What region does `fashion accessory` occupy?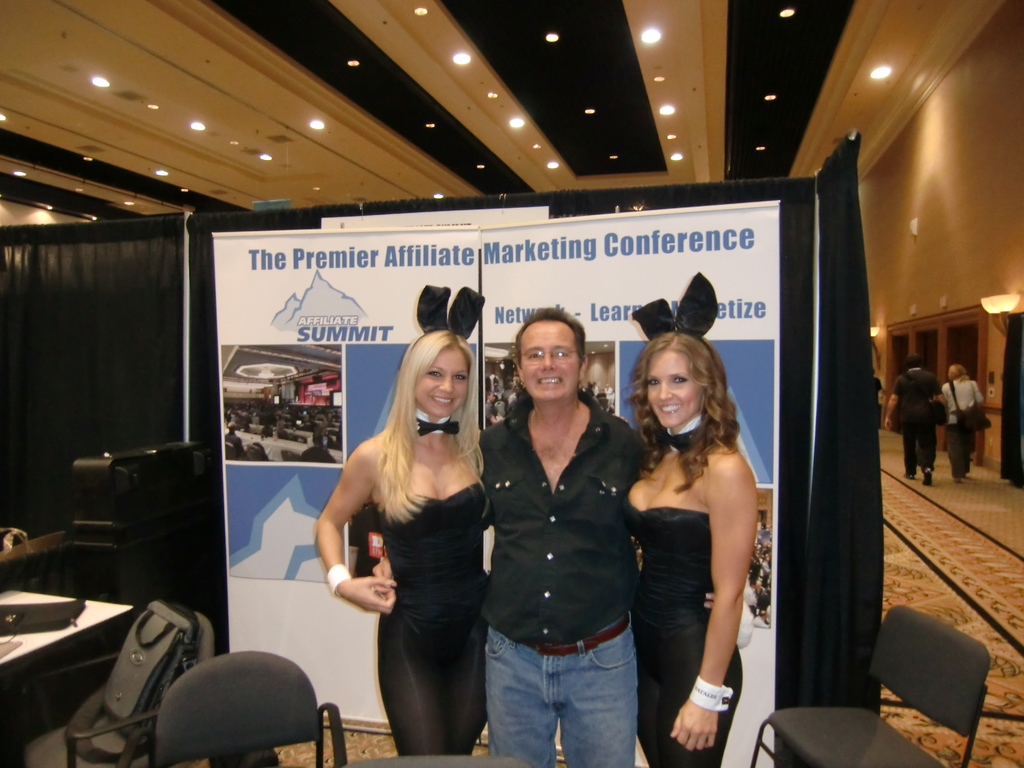
(633, 273, 717, 343).
